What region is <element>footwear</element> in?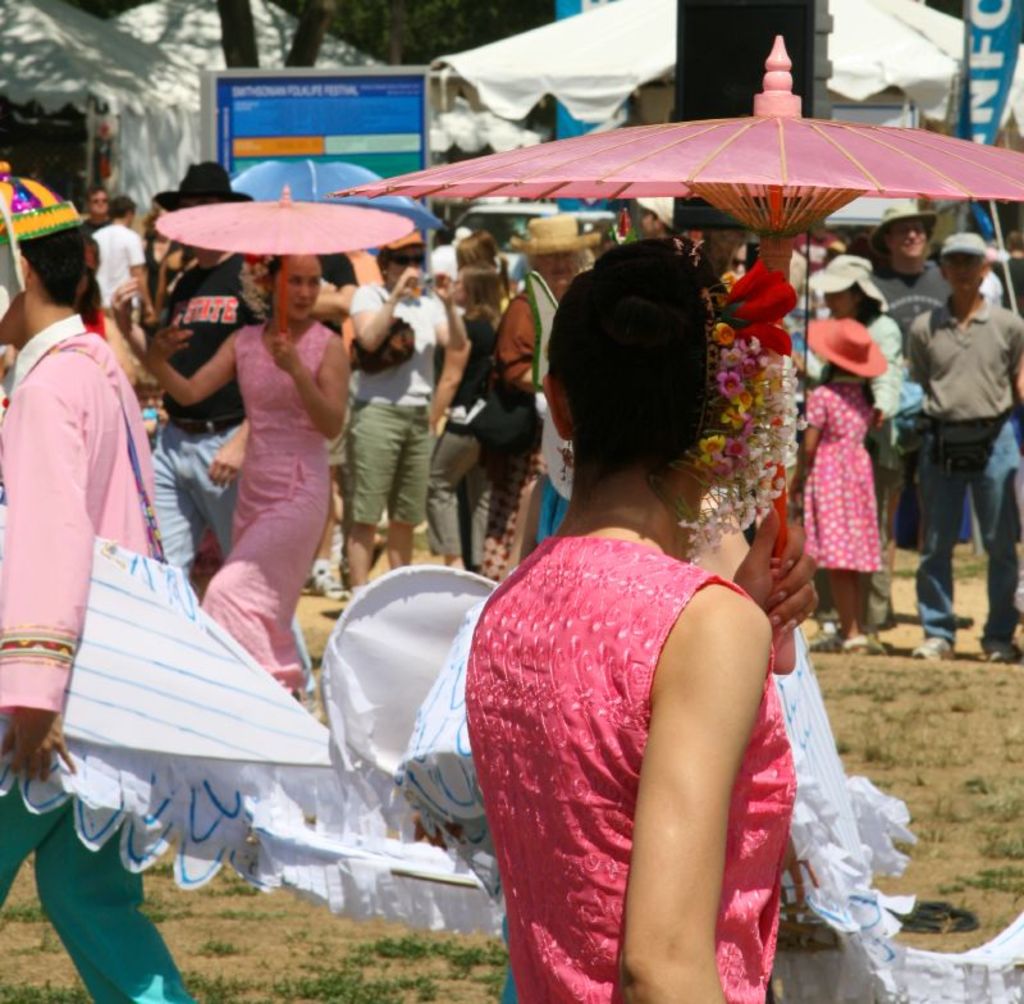
(984, 634, 1023, 663).
